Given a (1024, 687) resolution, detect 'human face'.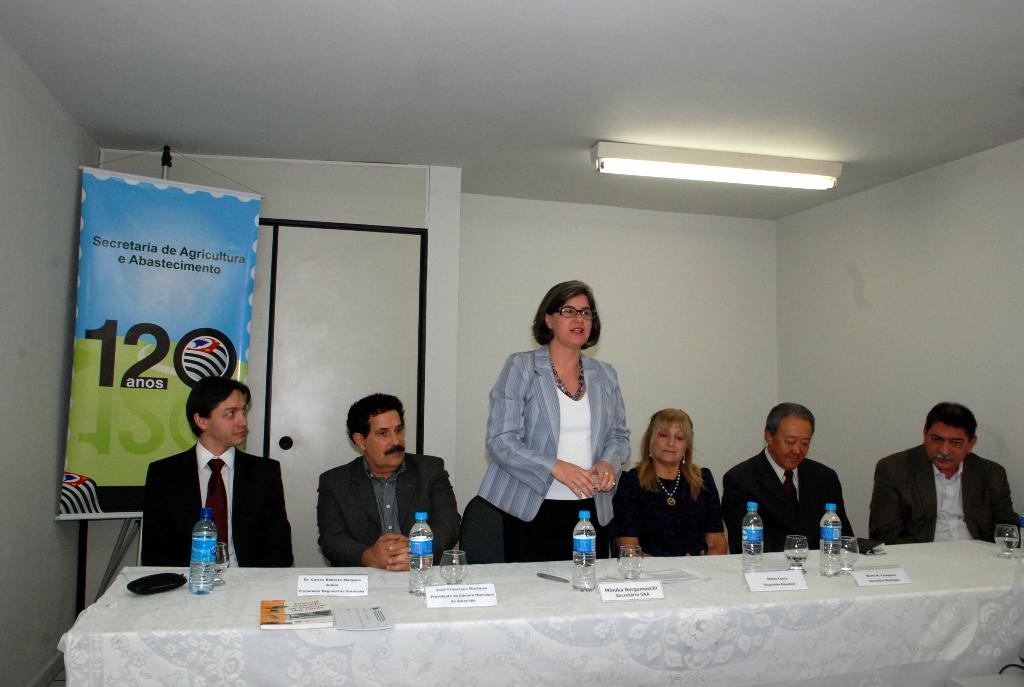
bbox=[773, 415, 814, 468].
